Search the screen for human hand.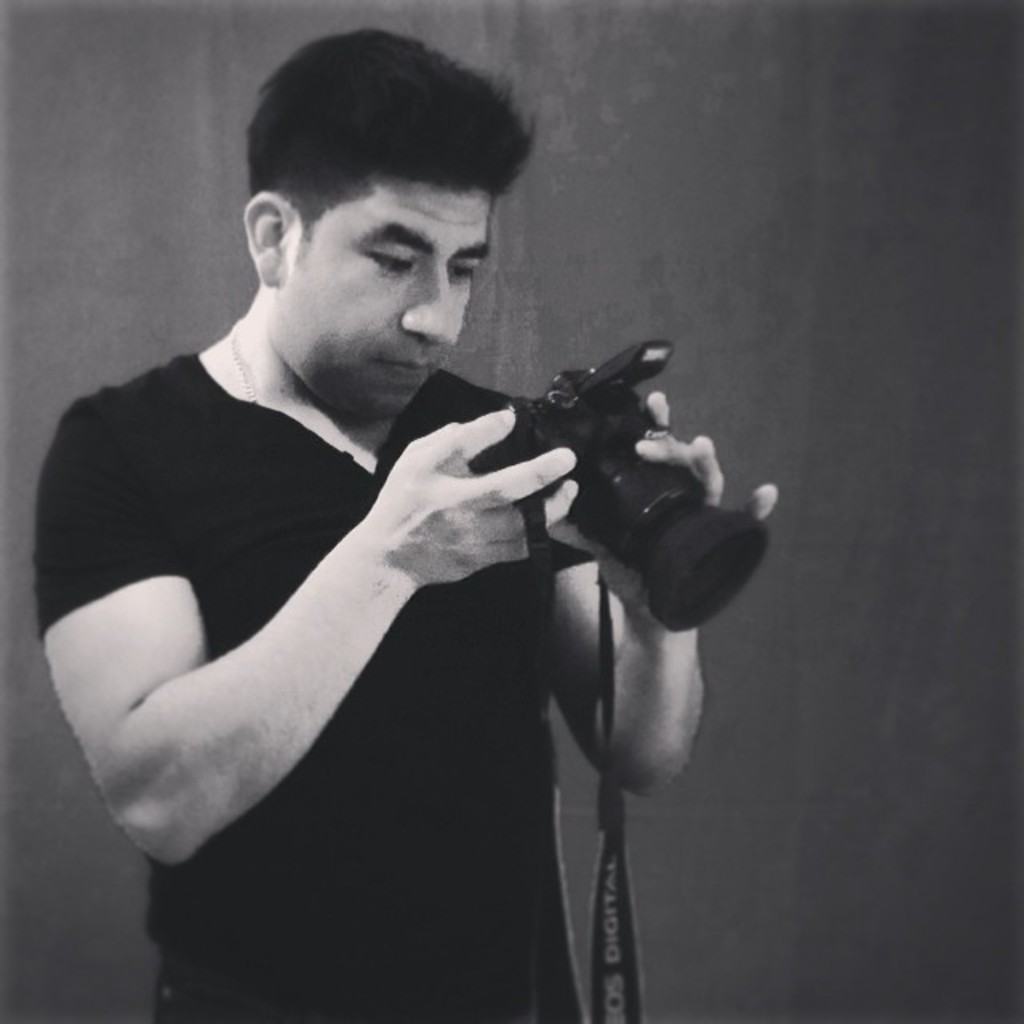
Found at (331,387,573,630).
